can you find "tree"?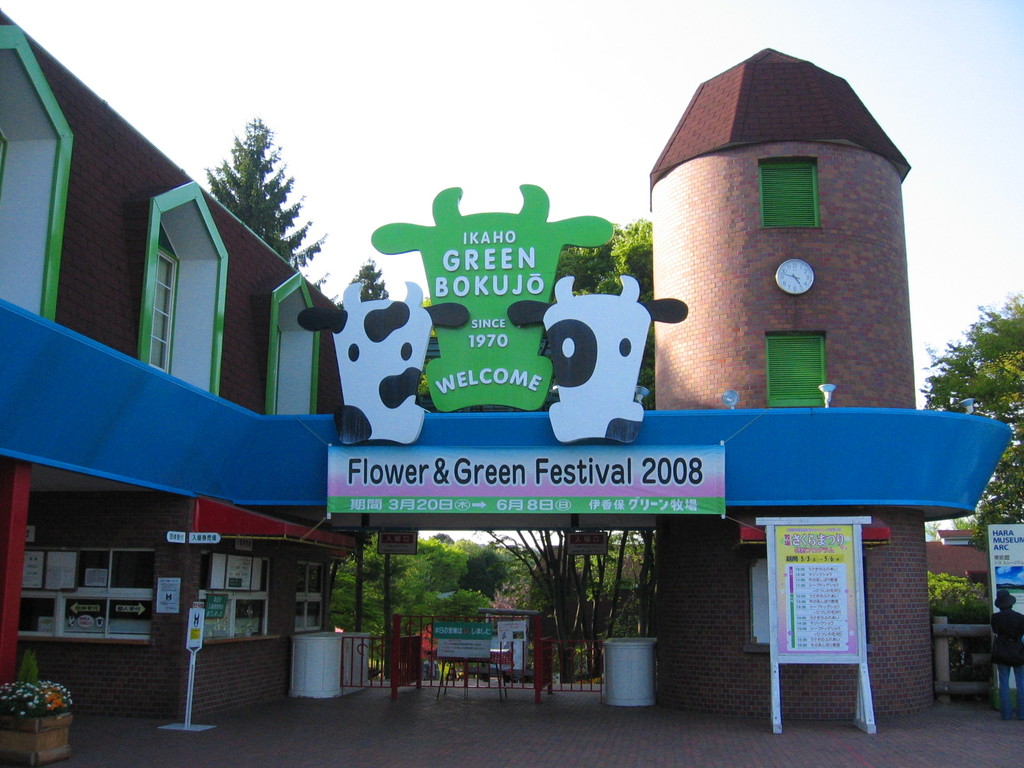
Yes, bounding box: {"x1": 930, "y1": 570, "x2": 992, "y2": 616}.
